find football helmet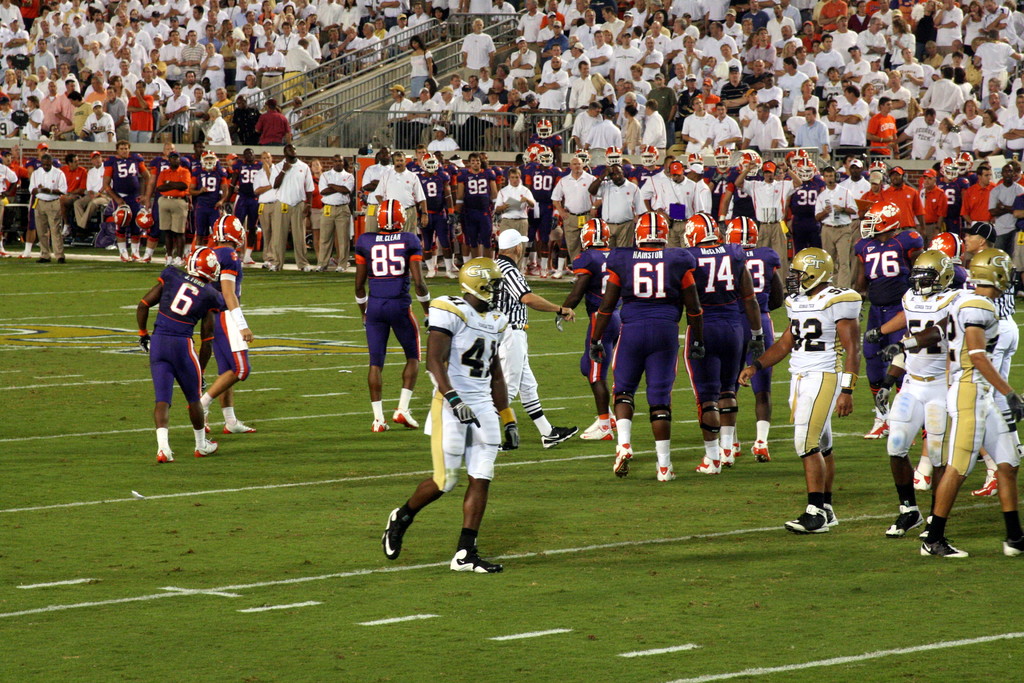
[728, 218, 759, 255]
